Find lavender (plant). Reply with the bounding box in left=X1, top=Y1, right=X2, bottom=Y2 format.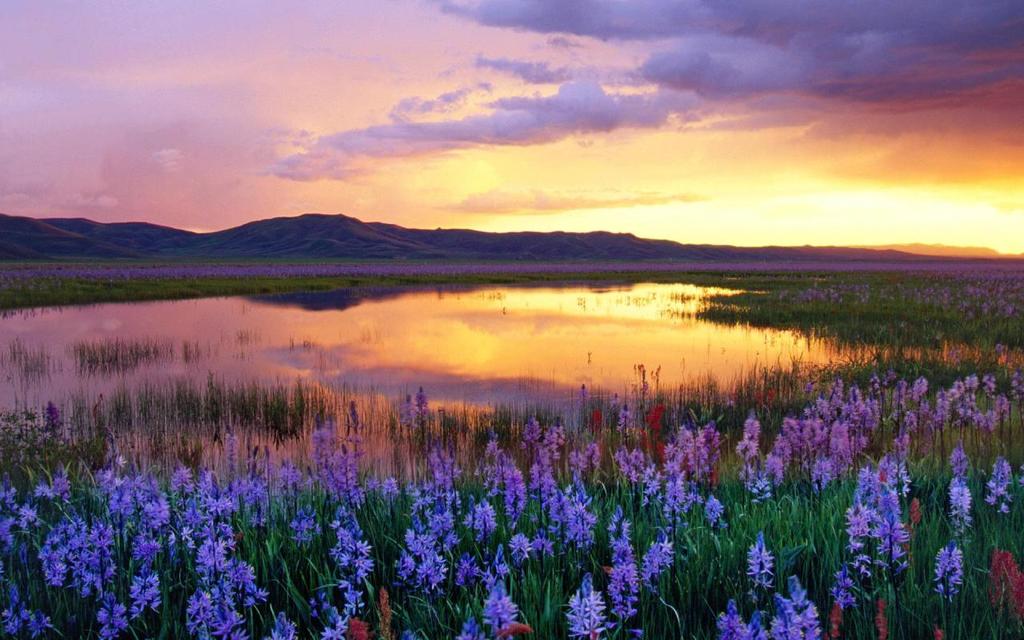
left=948, top=476, right=980, bottom=534.
